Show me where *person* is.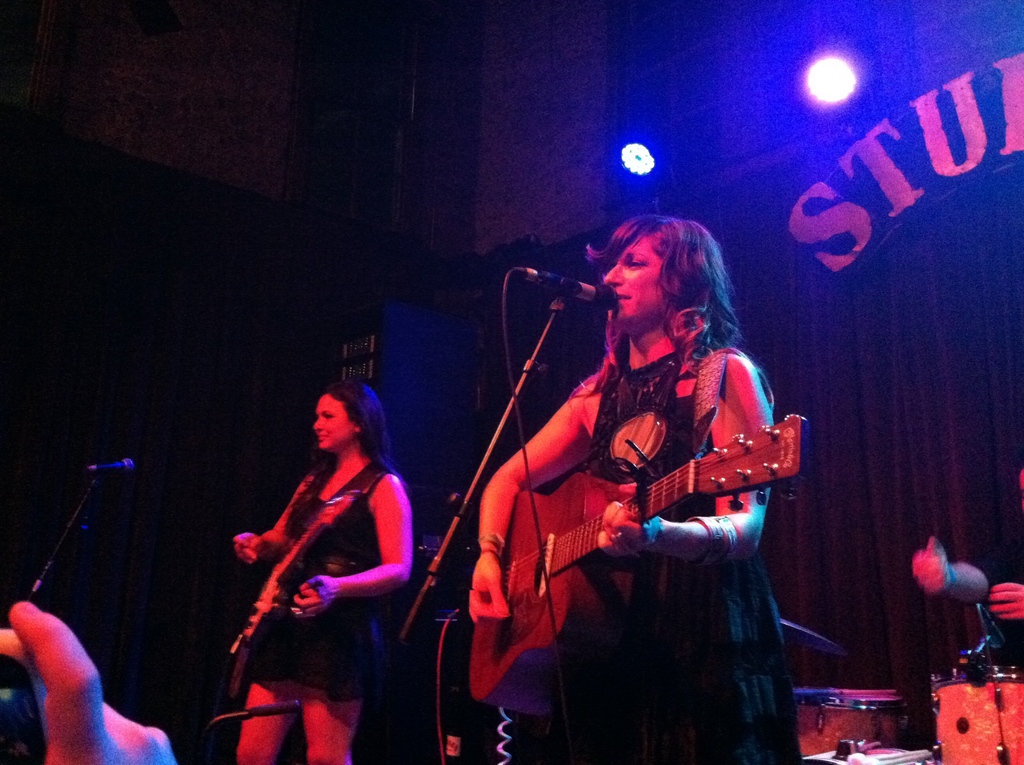
*person* is at locate(0, 598, 179, 764).
